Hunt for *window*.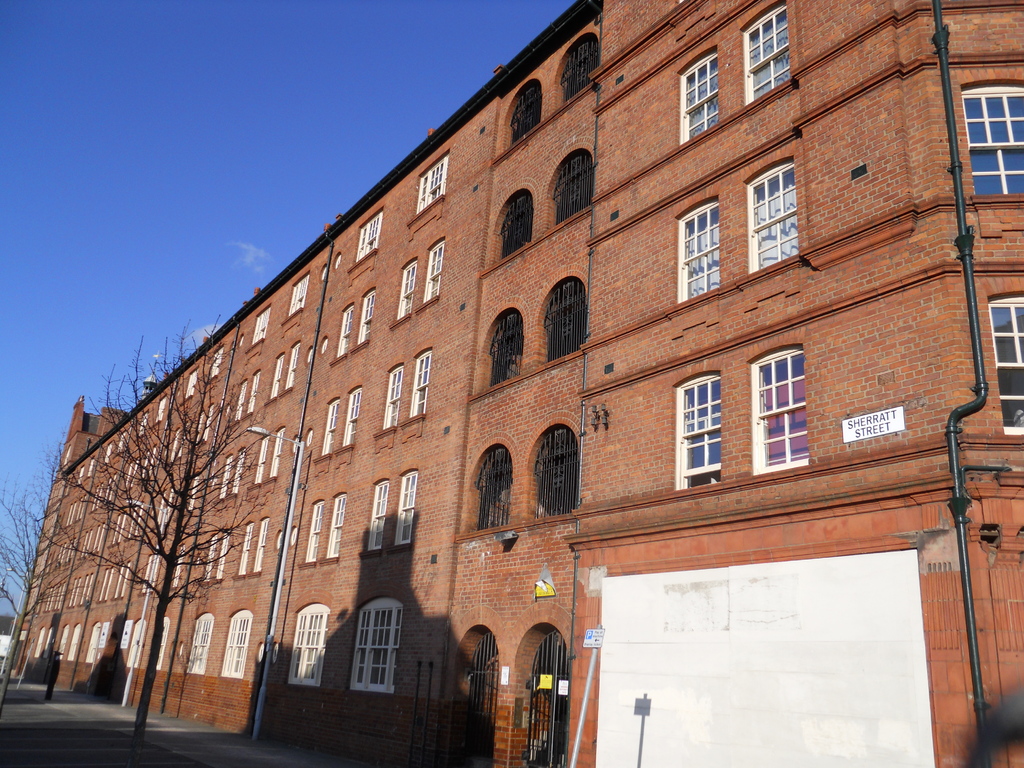
Hunted down at pyautogui.locateOnScreen(740, 156, 798, 276).
